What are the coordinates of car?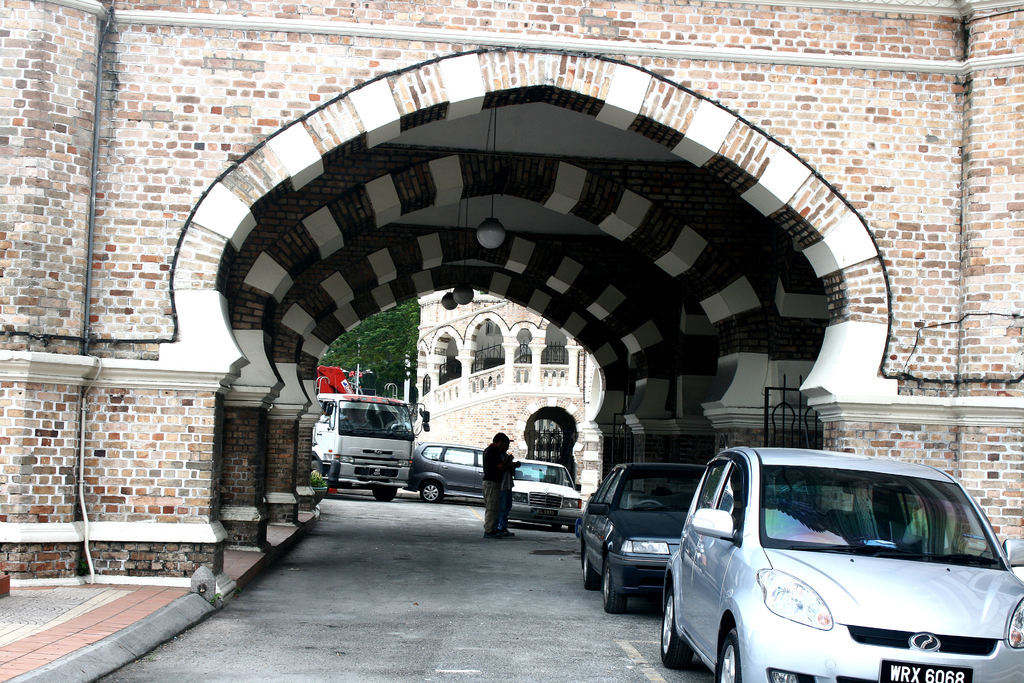
585 461 712 614.
